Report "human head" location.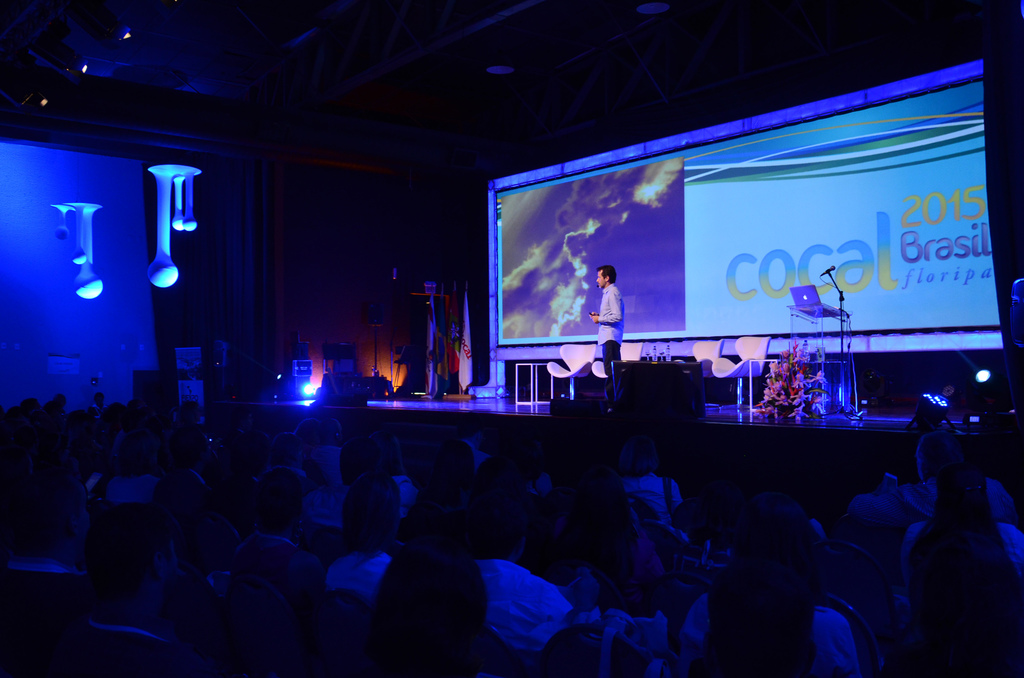
Report: [x1=934, y1=460, x2=995, y2=517].
